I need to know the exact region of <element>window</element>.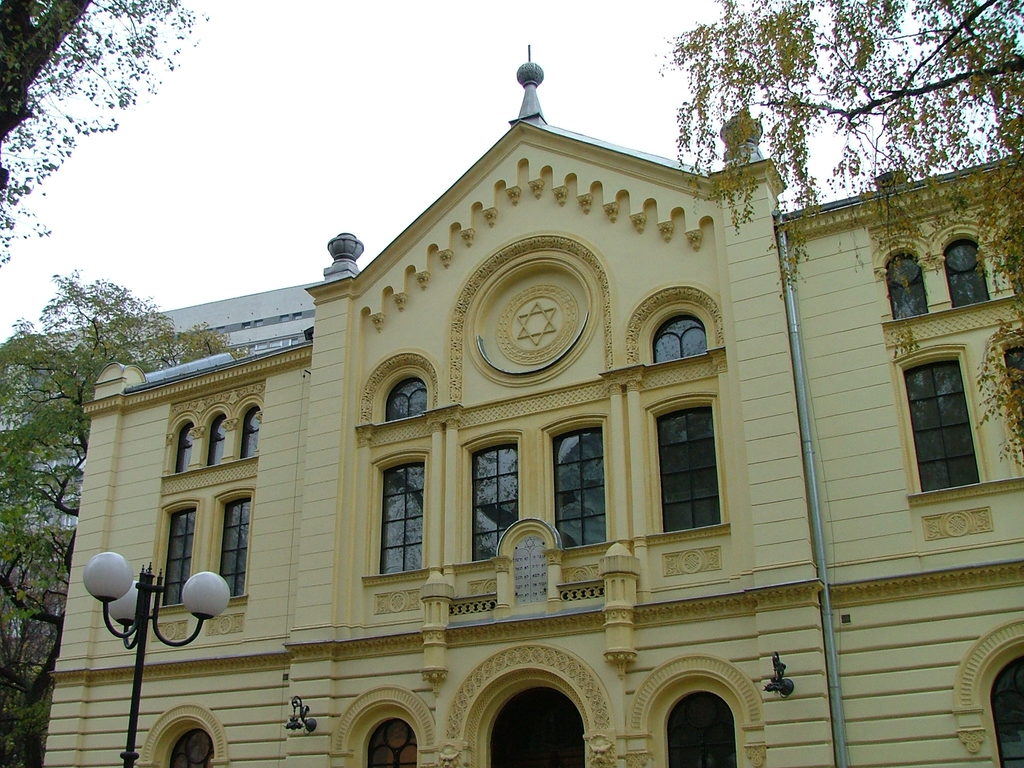
Region: left=154, top=504, right=196, bottom=610.
